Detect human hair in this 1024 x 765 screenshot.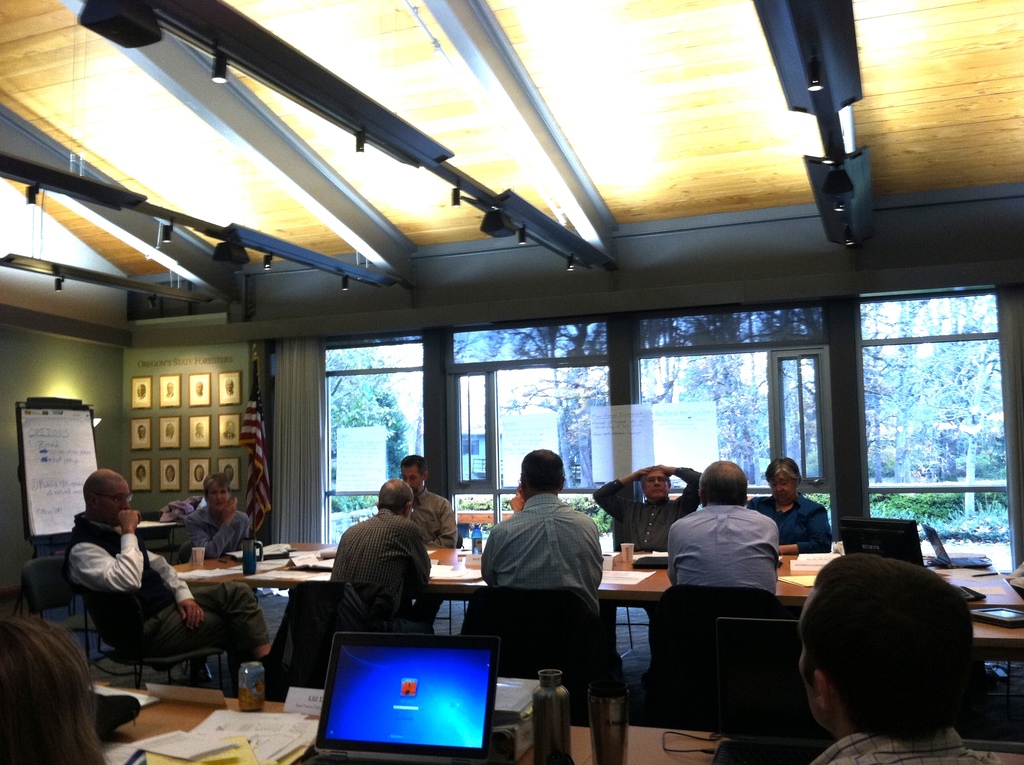
Detection: 200,473,231,501.
